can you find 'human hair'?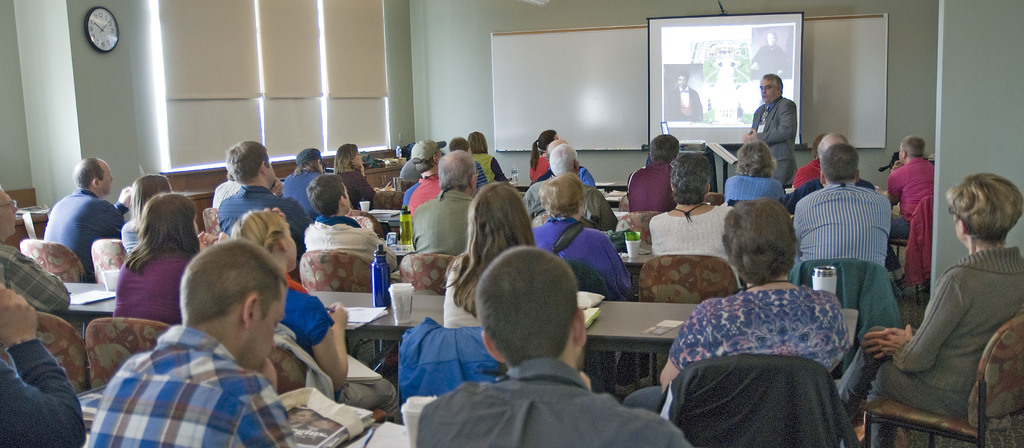
Yes, bounding box: <region>820, 131, 848, 149</region>.
